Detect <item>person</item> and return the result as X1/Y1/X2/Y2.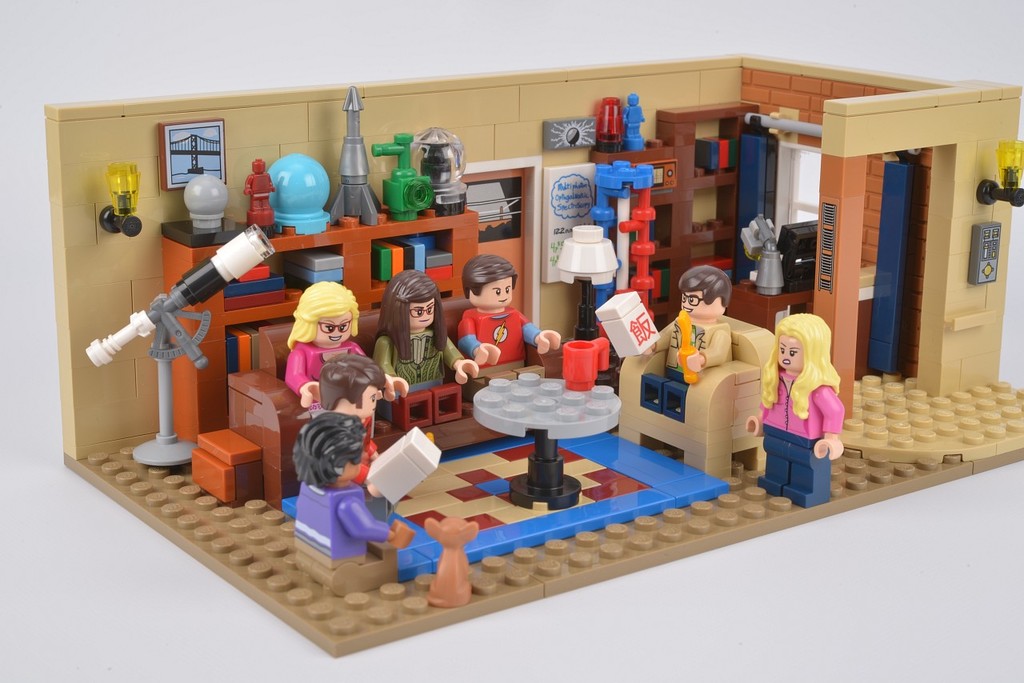
458/259/563/407.
